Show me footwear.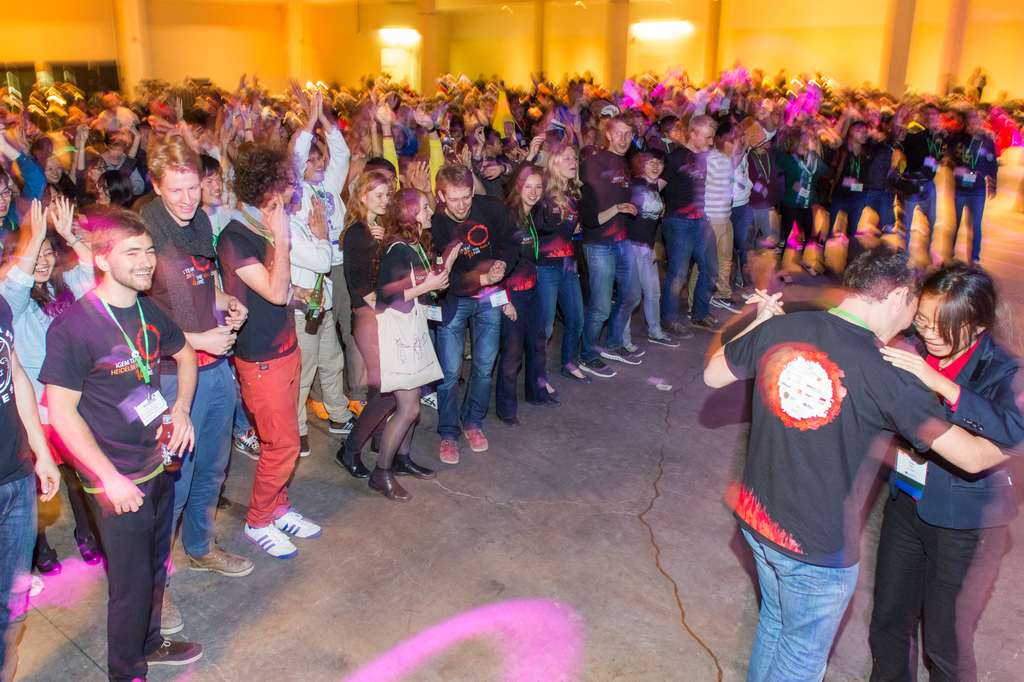
footwear is here: 693/317/722/331.
